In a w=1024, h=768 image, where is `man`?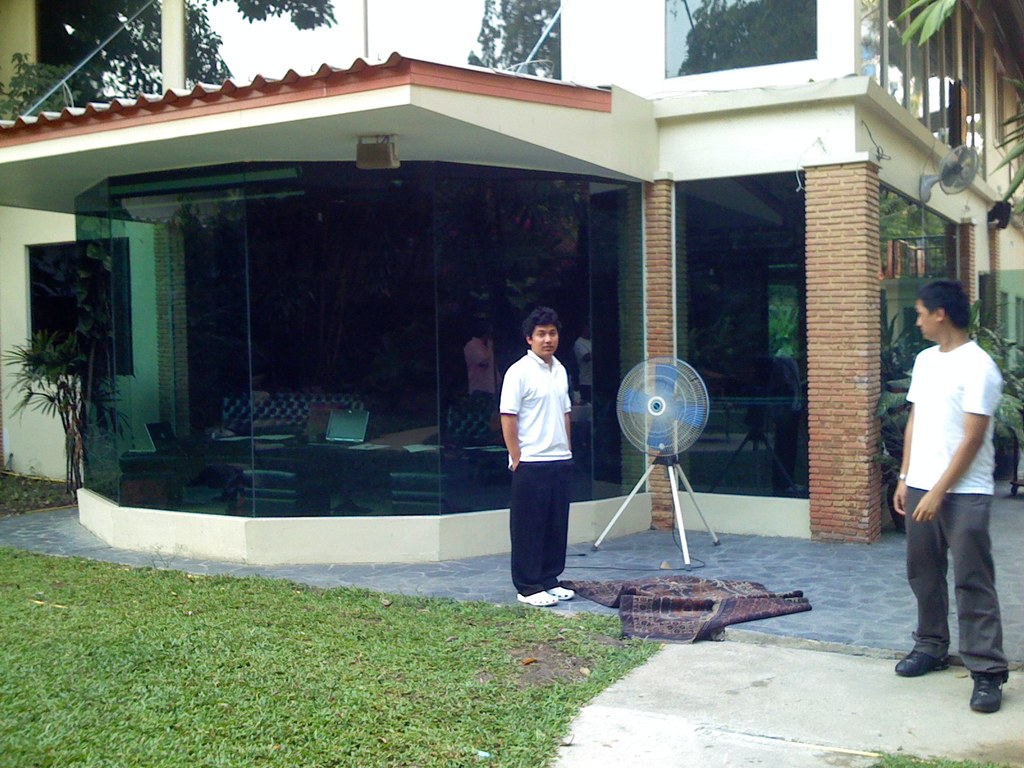
[499, 307, 573, 610].
